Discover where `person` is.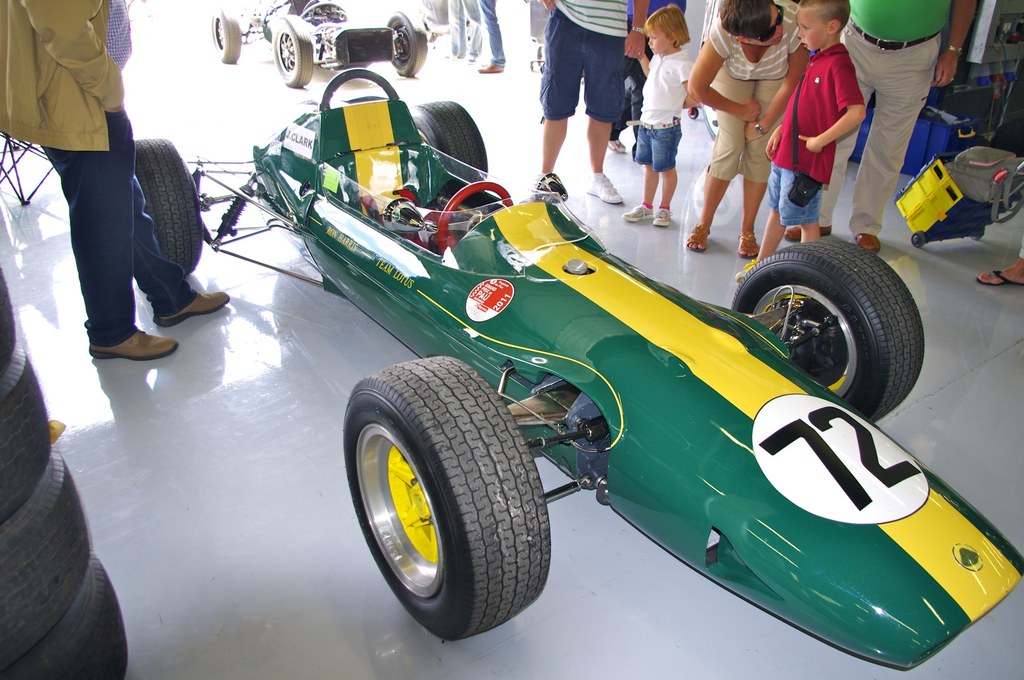
Discovered at bbox=[683, 0, 812, 255].
